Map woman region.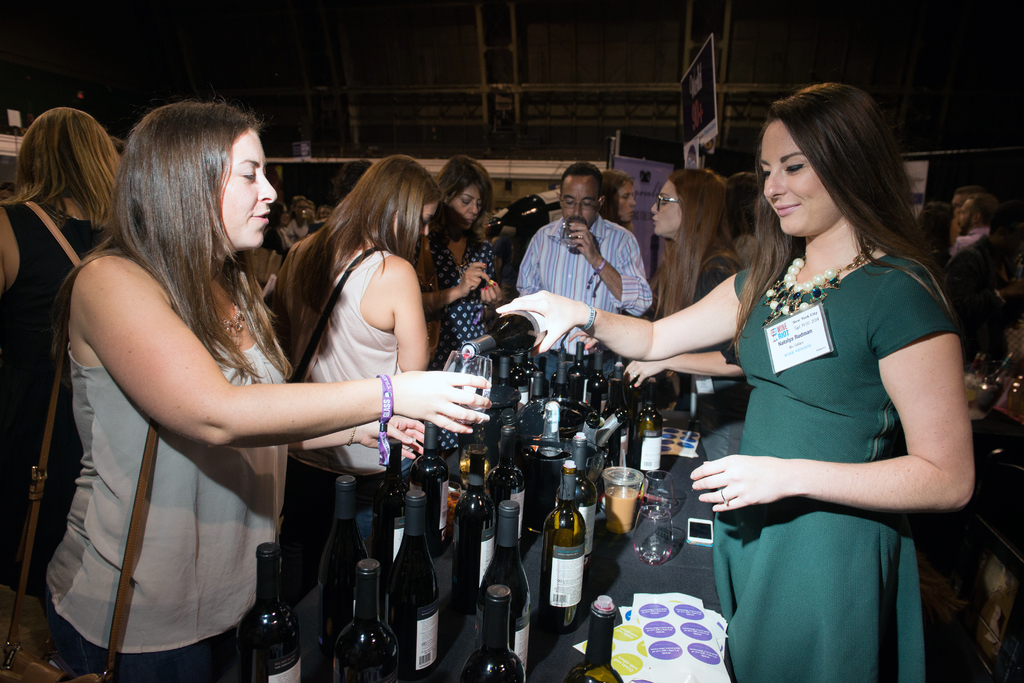
Mapped to l=572, t=163, r=749, b=464.
